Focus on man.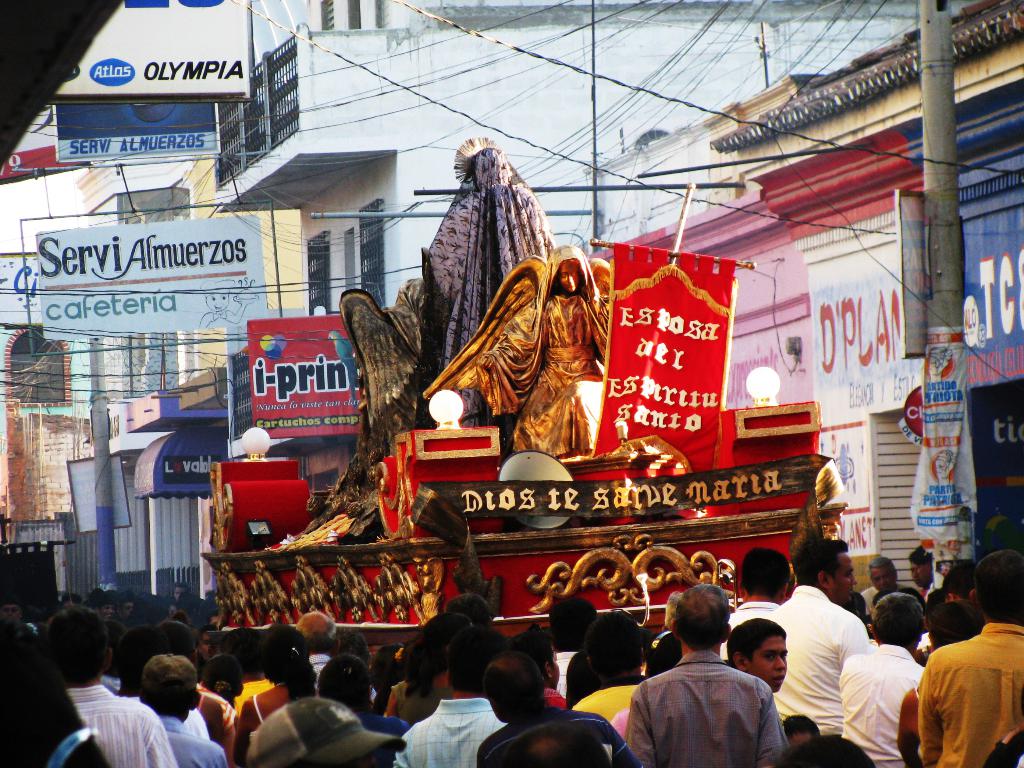
Focused at pyautogui.locateOnScreen(608, 604, 801, 767).
